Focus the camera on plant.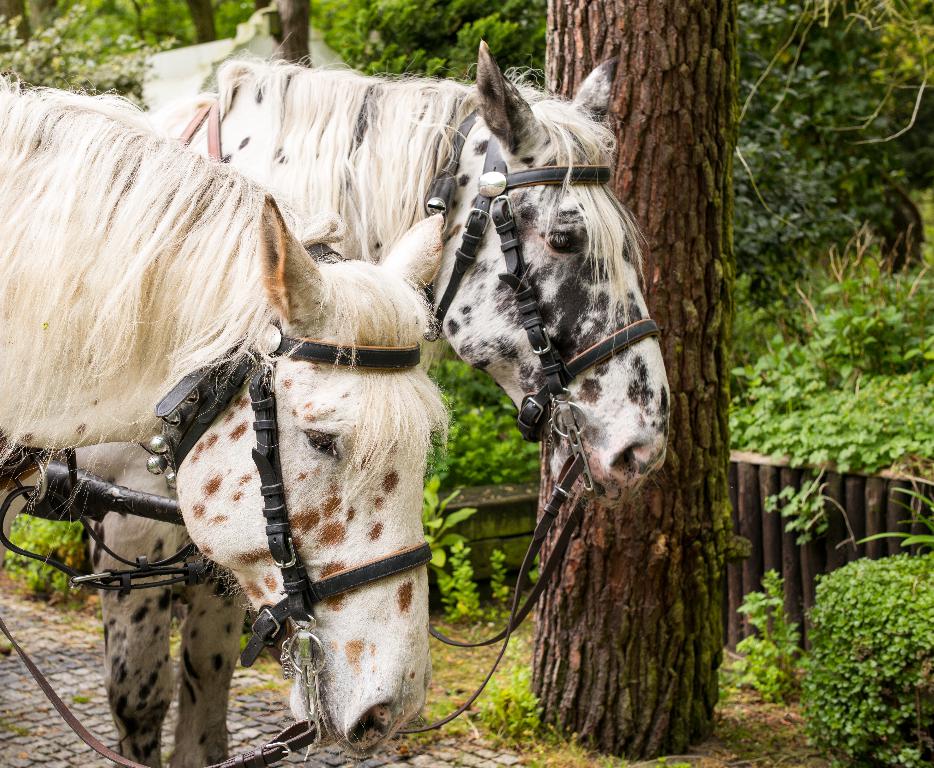
Focus region: [486, 637, 556, 758].
